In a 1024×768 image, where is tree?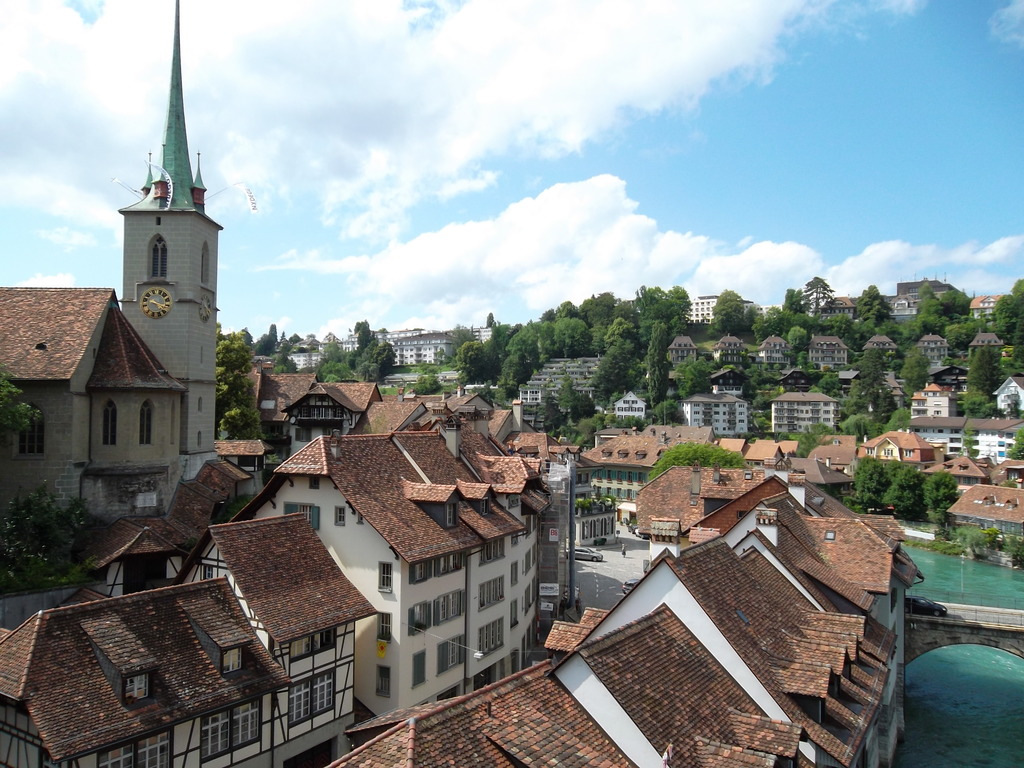
Rect(708, 289, 748, 346).
